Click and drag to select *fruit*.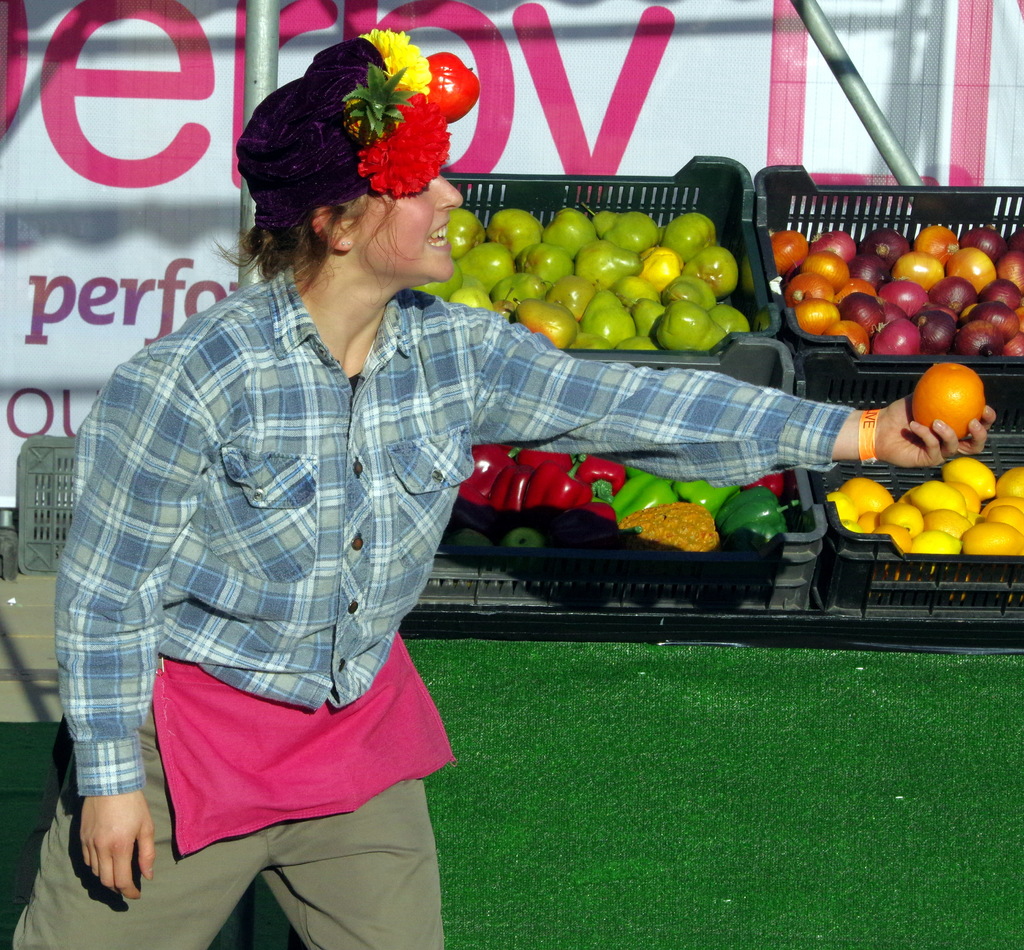
Selection: box(424, 45, 483, 114).
